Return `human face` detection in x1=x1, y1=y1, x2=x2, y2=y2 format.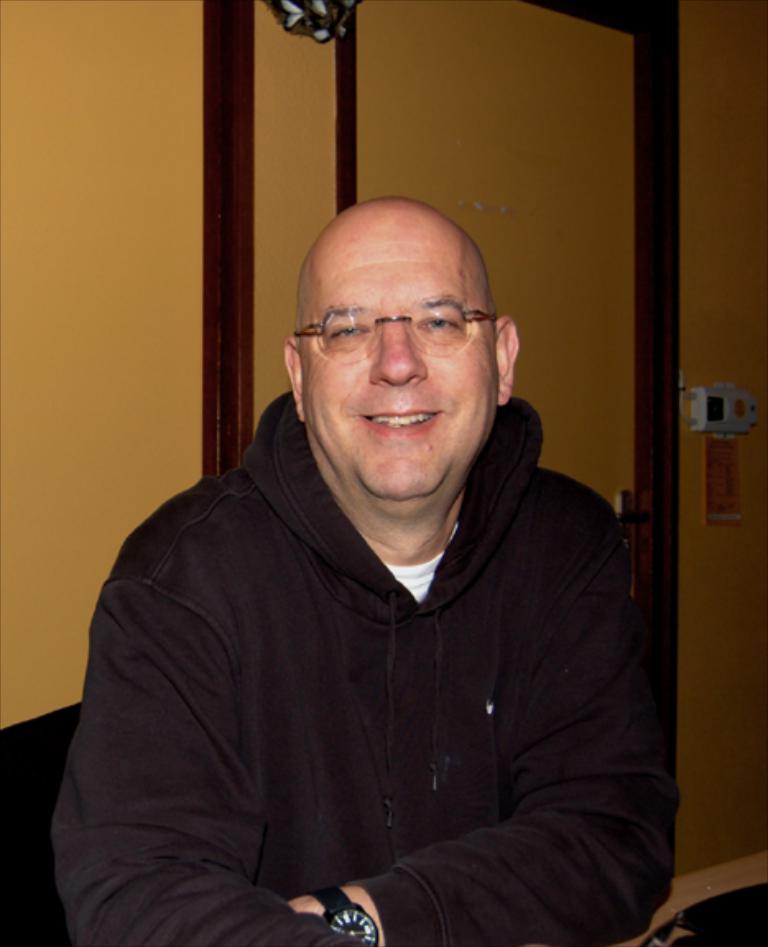
x1=299, y1=204, x2=498, y2=505.
